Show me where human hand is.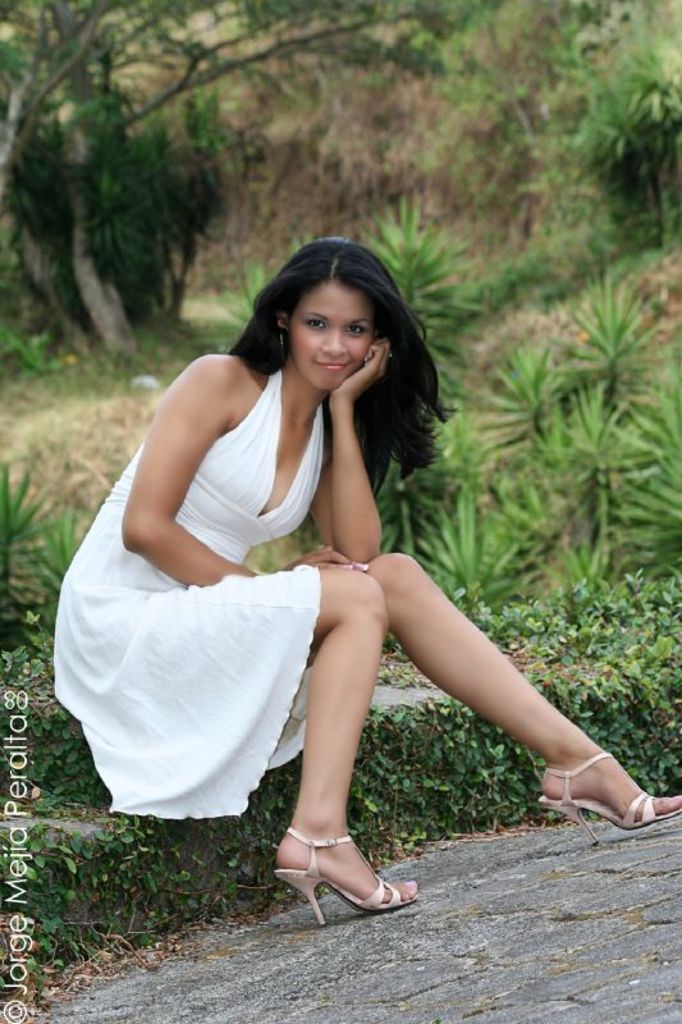
human hand is at 329 332 395 399.
